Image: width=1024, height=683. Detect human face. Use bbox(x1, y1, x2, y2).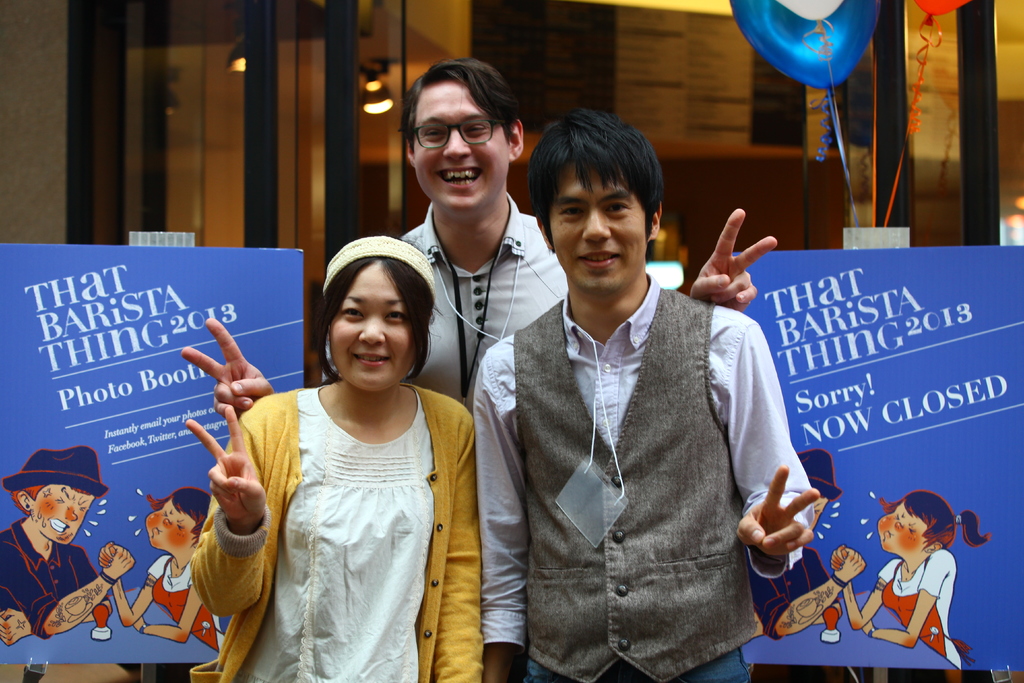
bbox(547, 171, 648, 289).
